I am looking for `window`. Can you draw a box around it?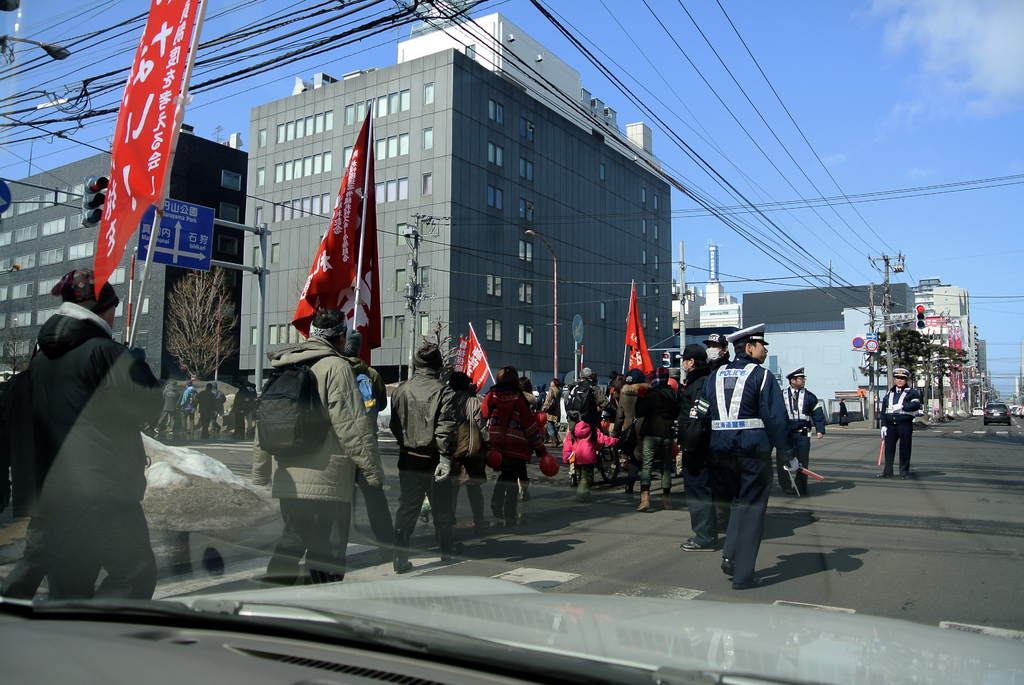
Sure, the bounding box is bbox=(643, 280, 646, 298).
